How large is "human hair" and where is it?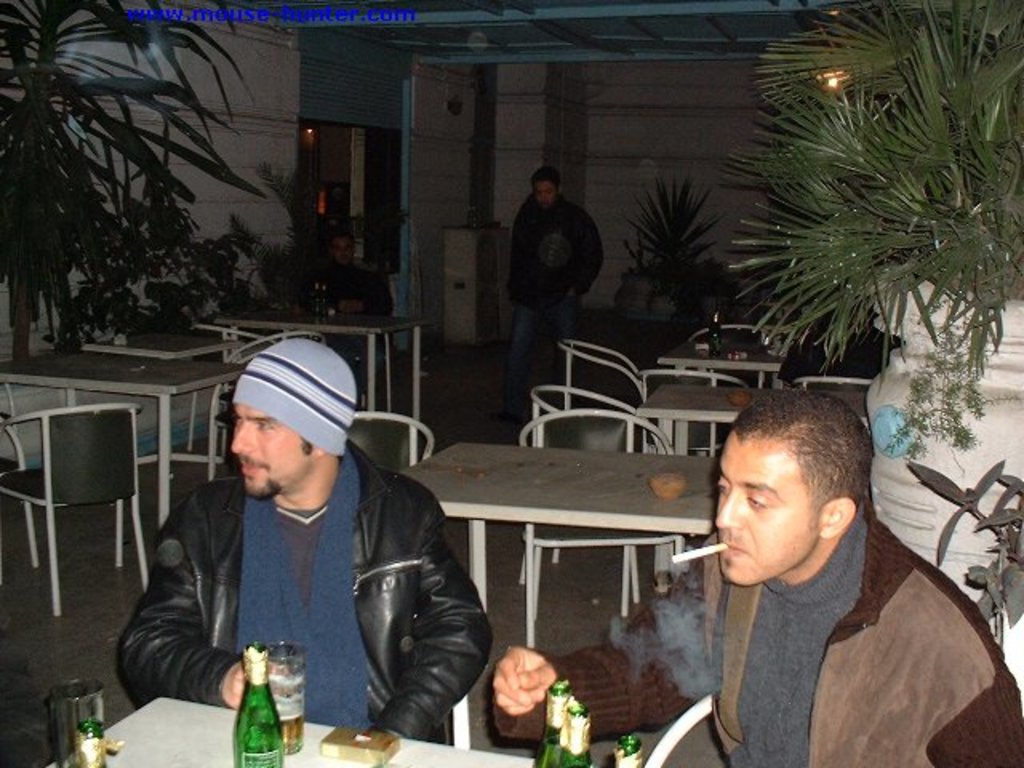
Bounding box: select_region(722, 408, 864, 542).
